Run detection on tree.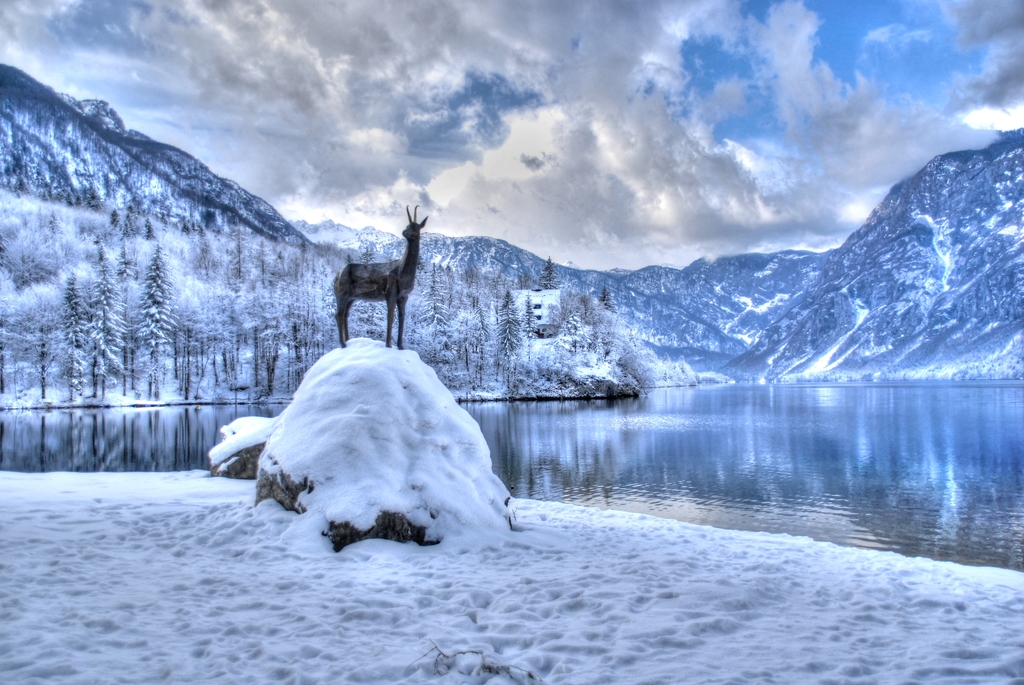
Result: select_region(131, 240, 180, 398).
